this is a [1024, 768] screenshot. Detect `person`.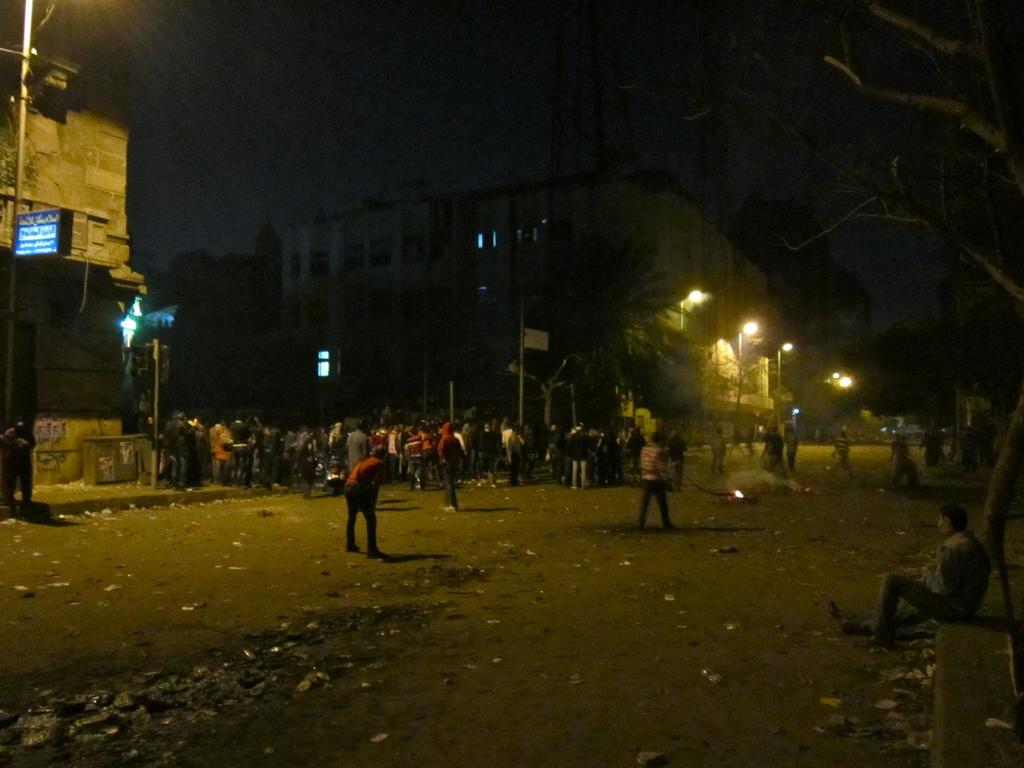
889, 436, 916, 464.
